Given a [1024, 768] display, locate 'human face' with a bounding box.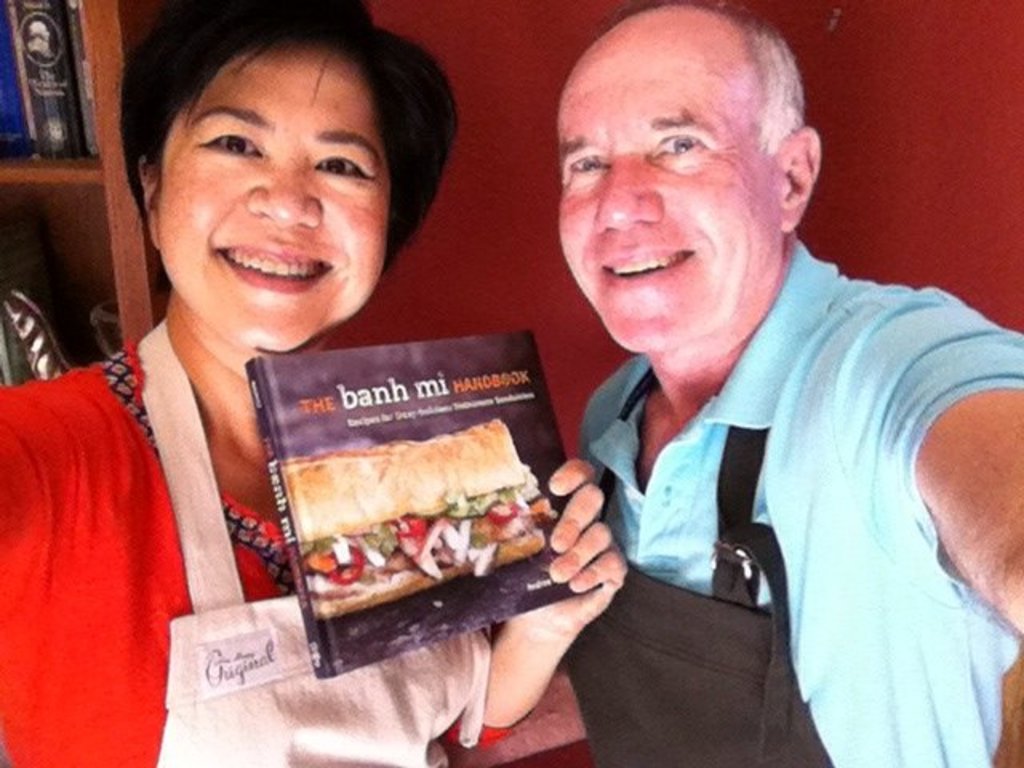
Located: bbox(538, 24, 773, 355).
